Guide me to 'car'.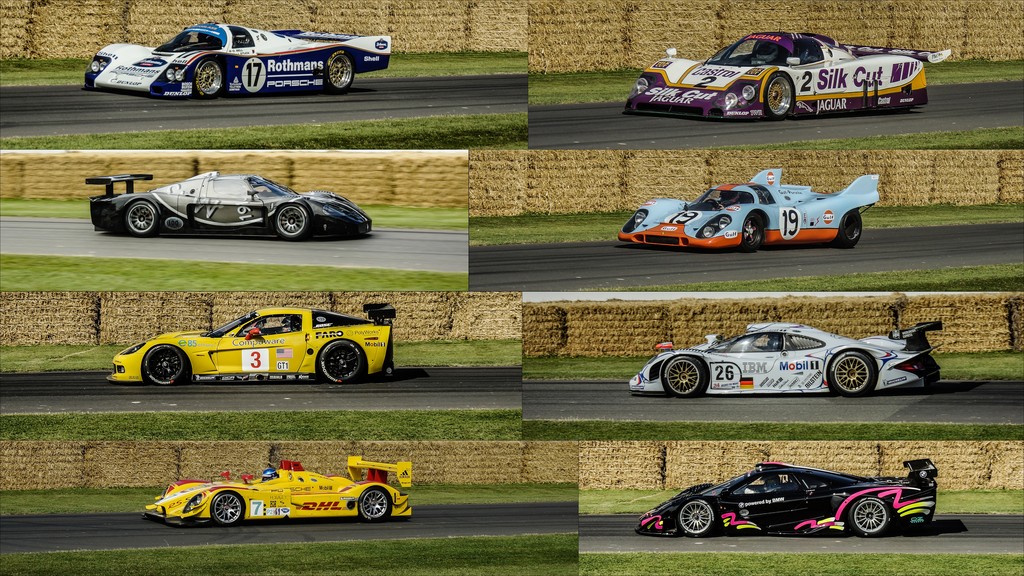
Guidance: crop(107, 301, 398, 380).
